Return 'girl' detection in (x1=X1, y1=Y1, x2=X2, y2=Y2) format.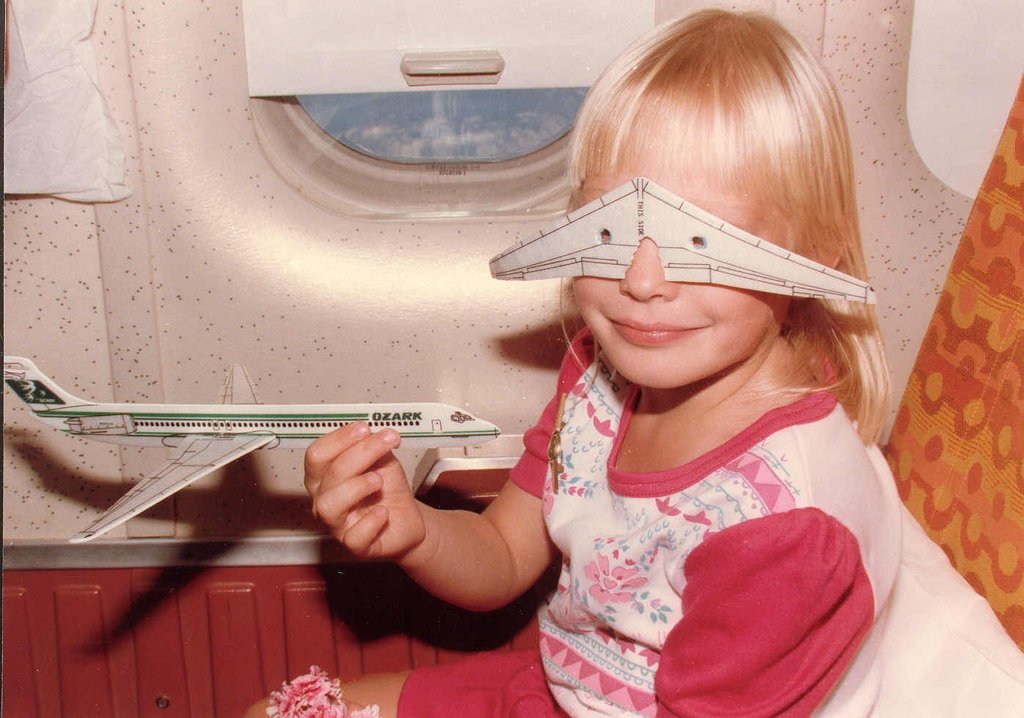
(x1=310, y1=6, x2=907, y2=717).
